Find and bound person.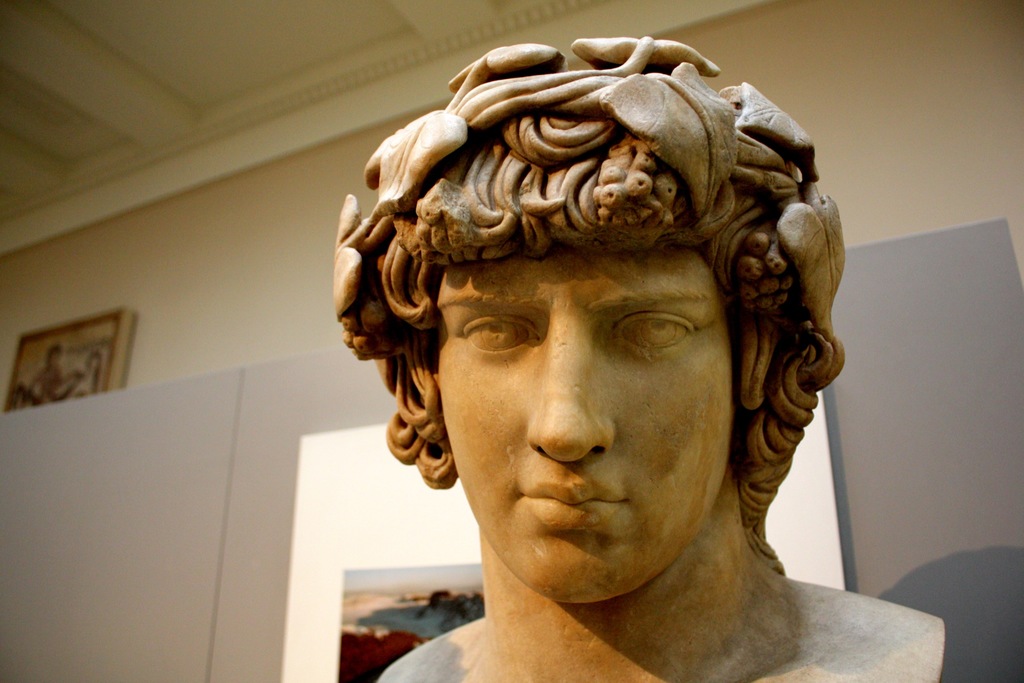
Bound: 285 12 911 682.
